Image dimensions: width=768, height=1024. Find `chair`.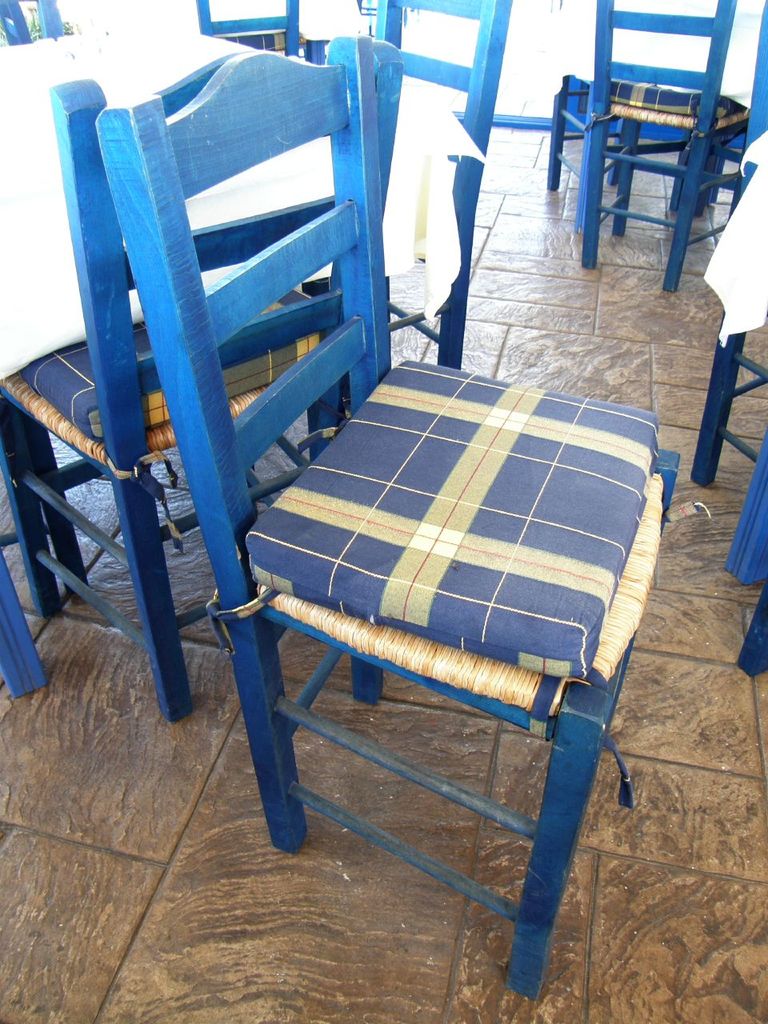
697, 309, 767, 583.
